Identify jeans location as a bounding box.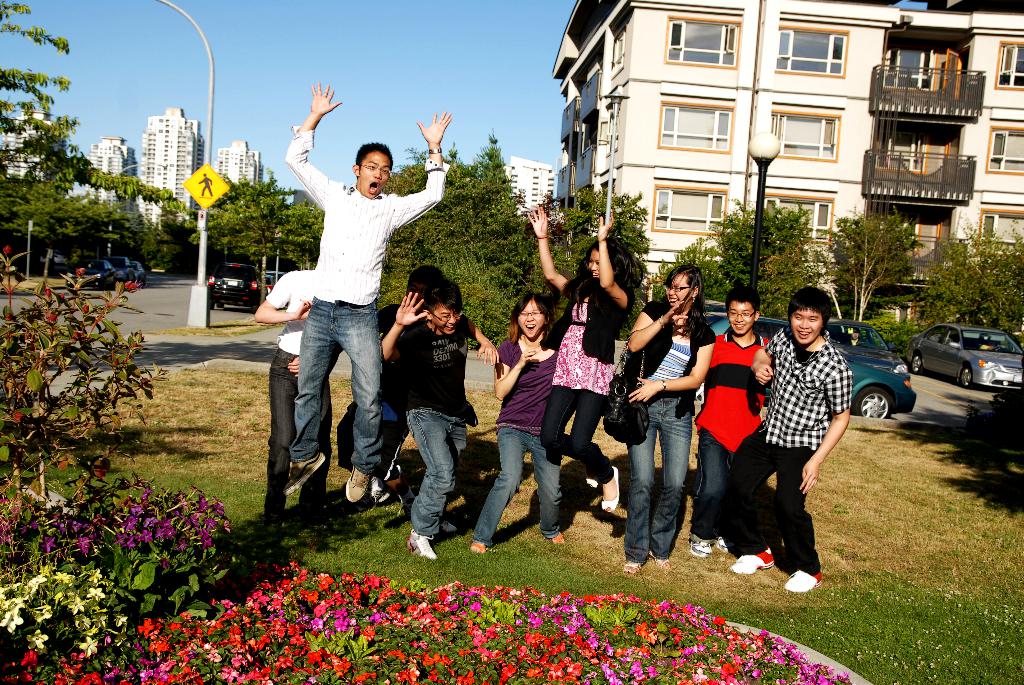
detection(465, 425, 560, 547).
